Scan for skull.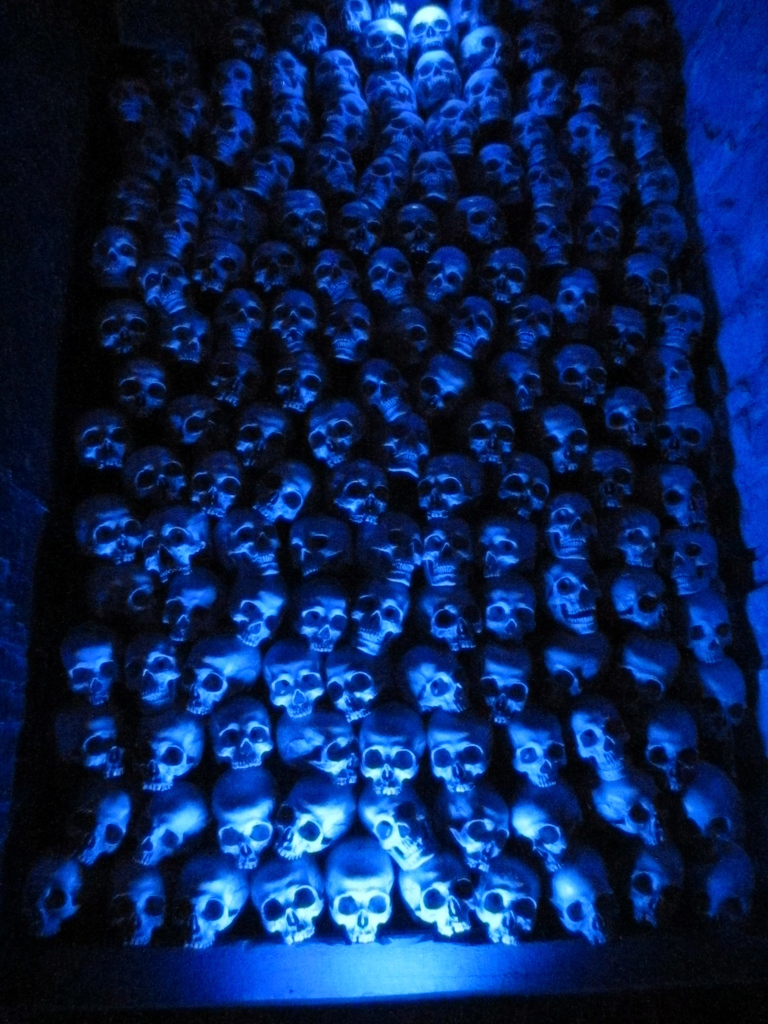
Scan result: rect(360, 10, 406, 61).
